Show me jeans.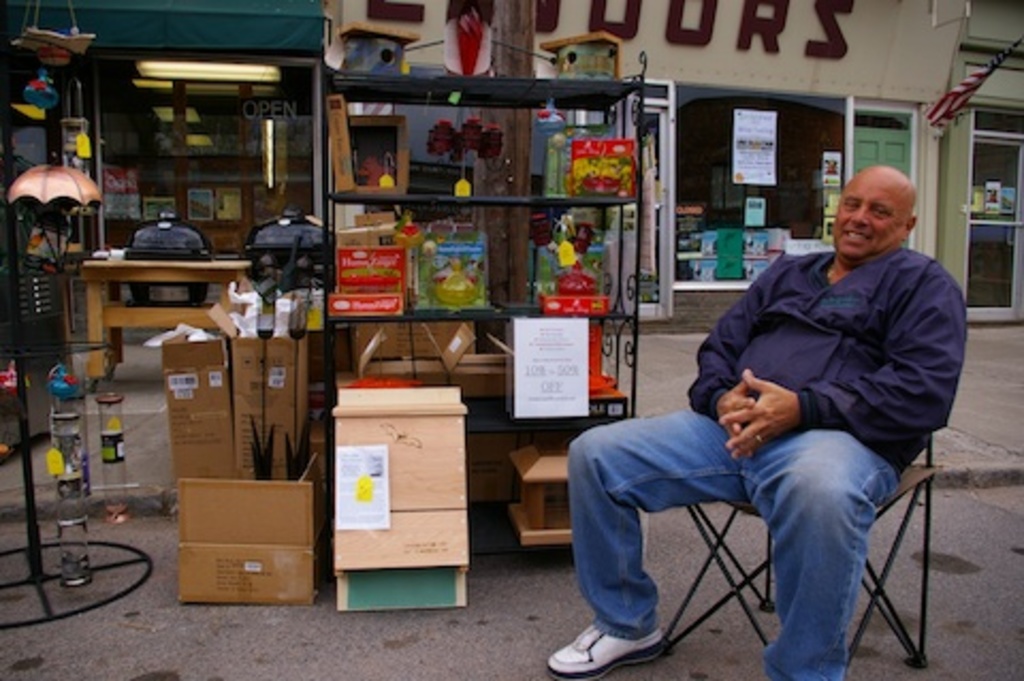
jeans is here: <bbox>567, 389, 917, 658</bbox>.
